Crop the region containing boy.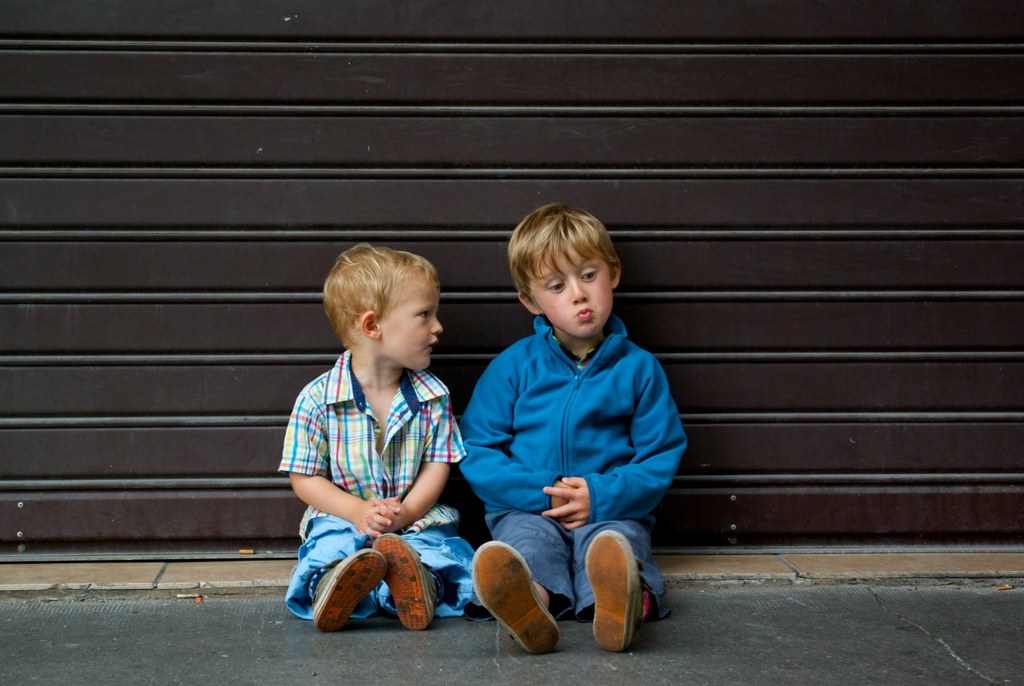
Crop region: [276, 241, 481, 631].
